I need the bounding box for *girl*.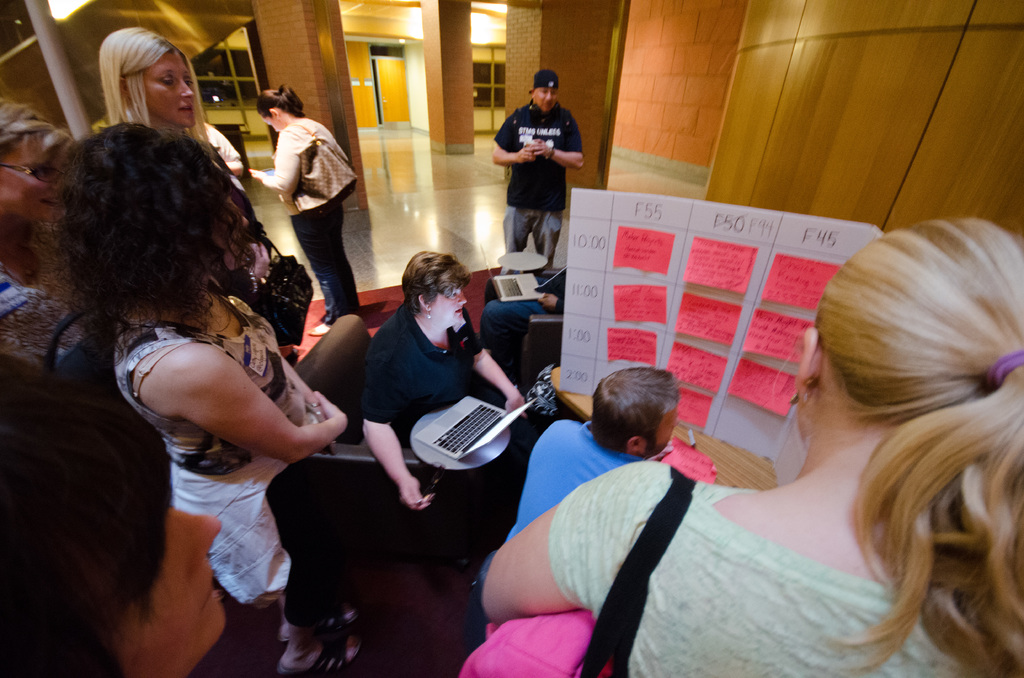
Here it is: region(104, 24, 244, 190).
